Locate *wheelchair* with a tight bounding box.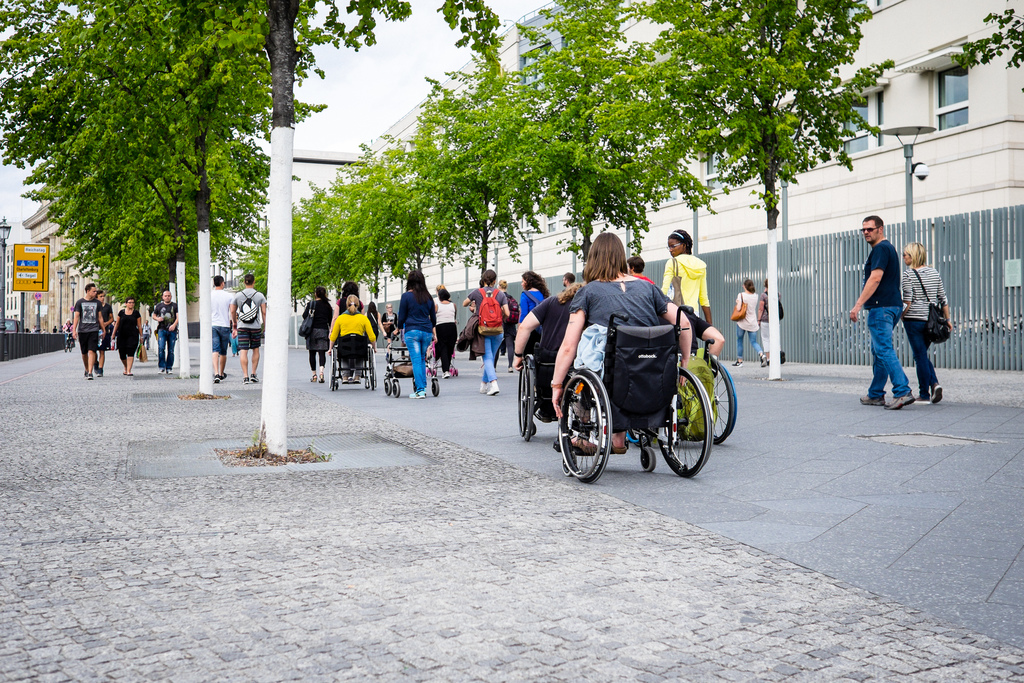
[378, 336, 449, 397].
